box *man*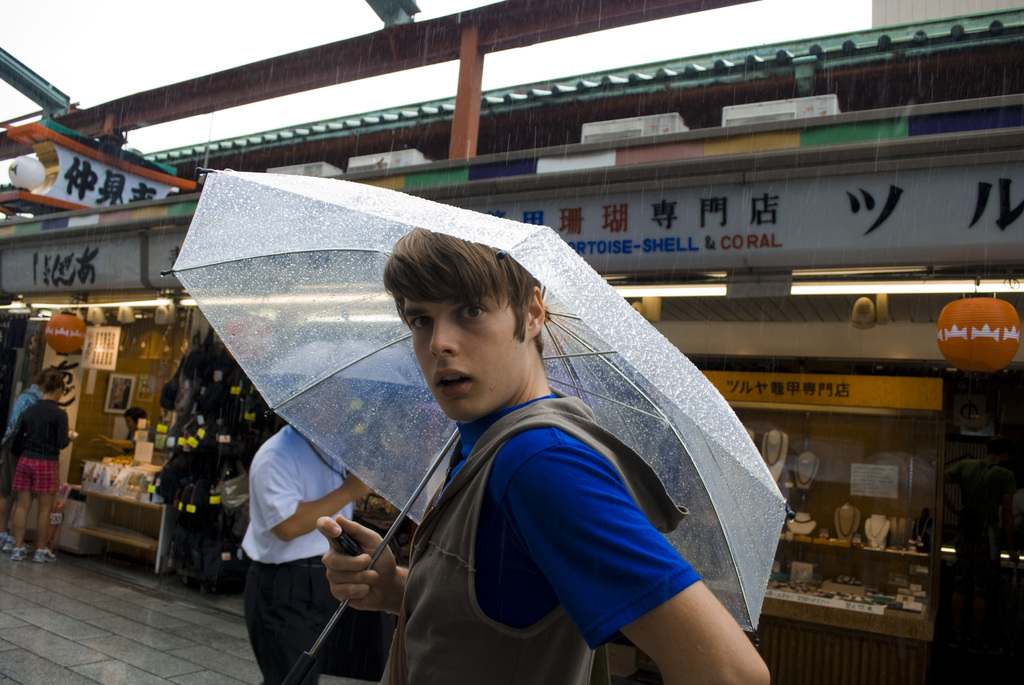
bbox(240, 388, 378, 684)
